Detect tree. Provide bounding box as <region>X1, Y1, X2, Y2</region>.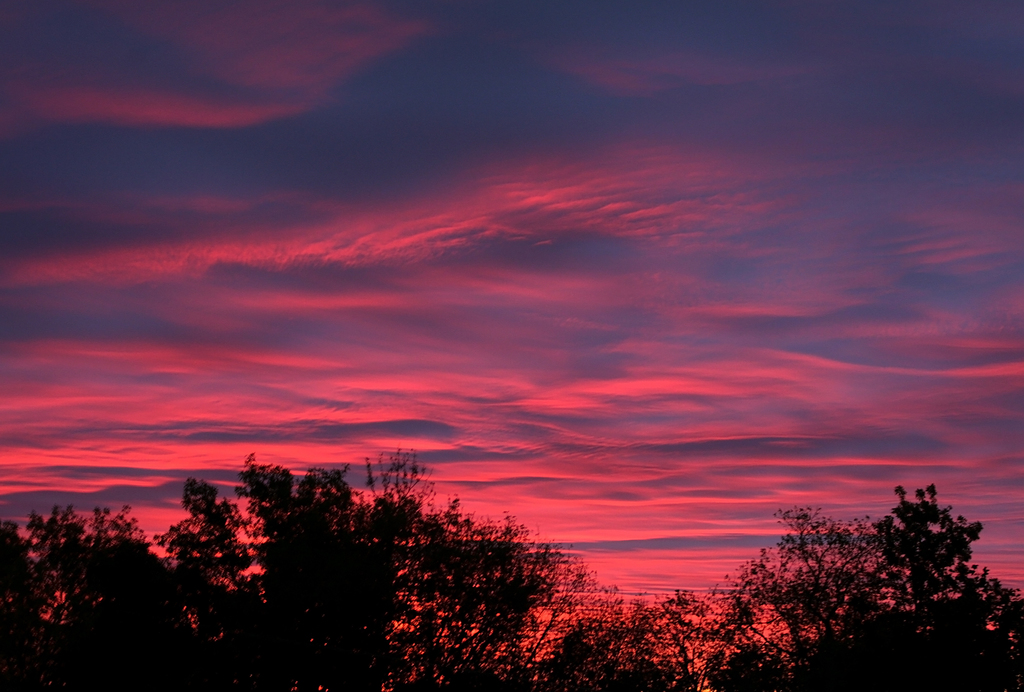
<region>6, 443, 709, 691</region>.
